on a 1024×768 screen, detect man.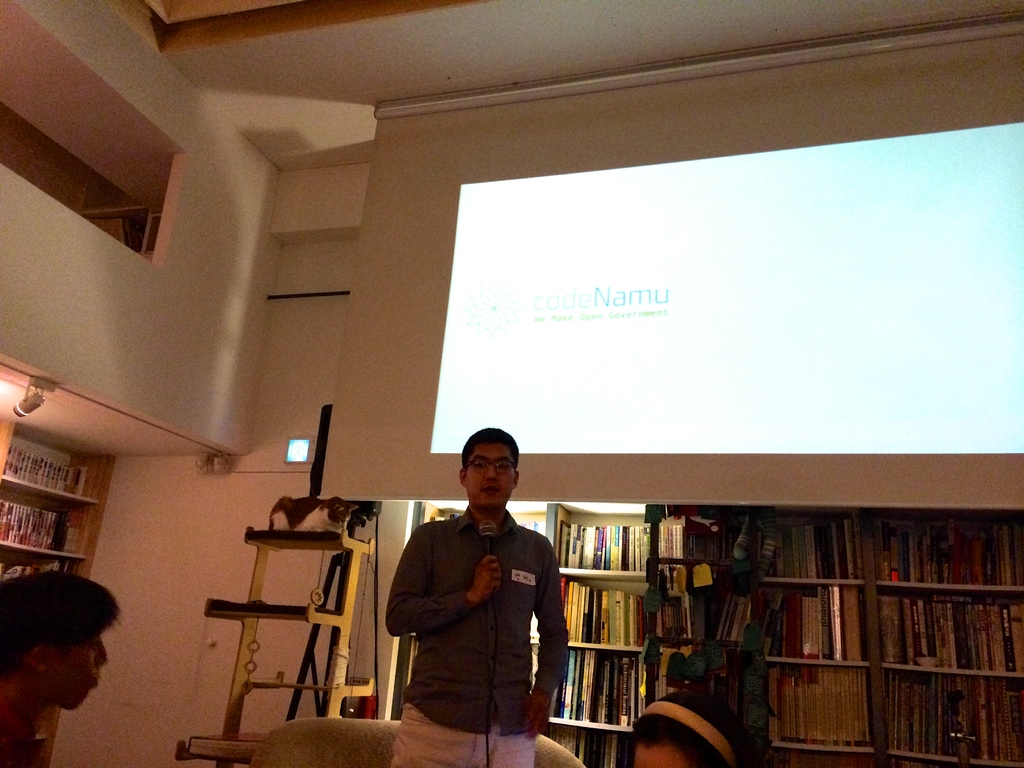
{"left": 0, "top": 570, "right": 121, "bottom": 767}.
